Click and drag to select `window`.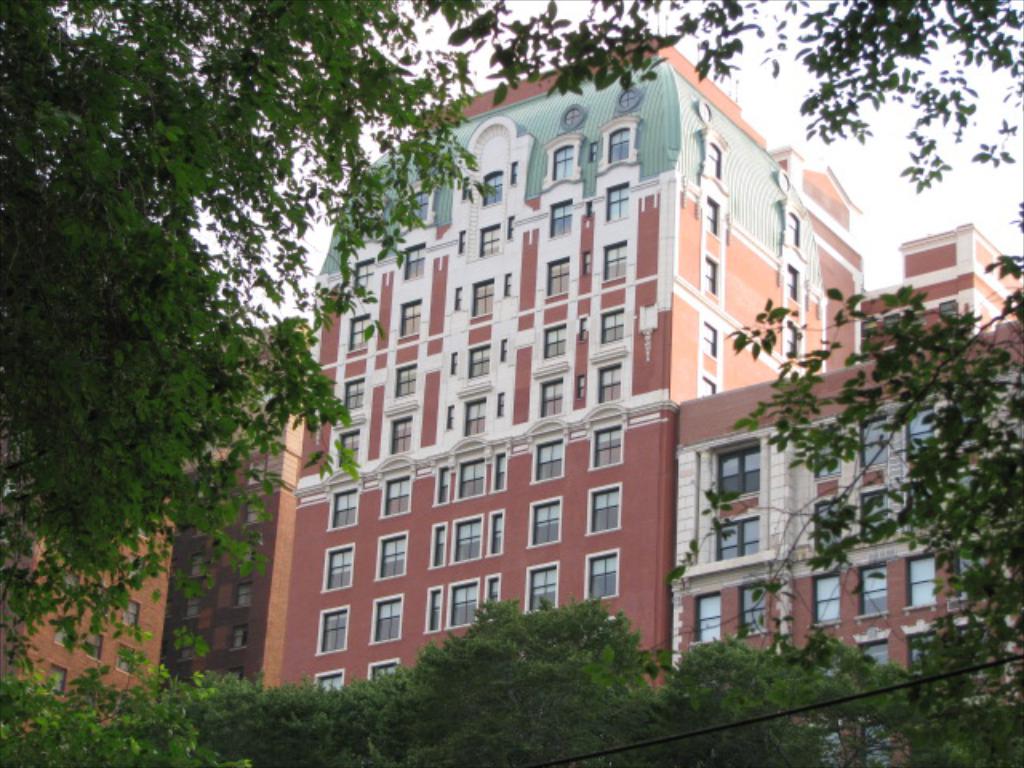
Selection: locate(62, 610, 66, 645).
